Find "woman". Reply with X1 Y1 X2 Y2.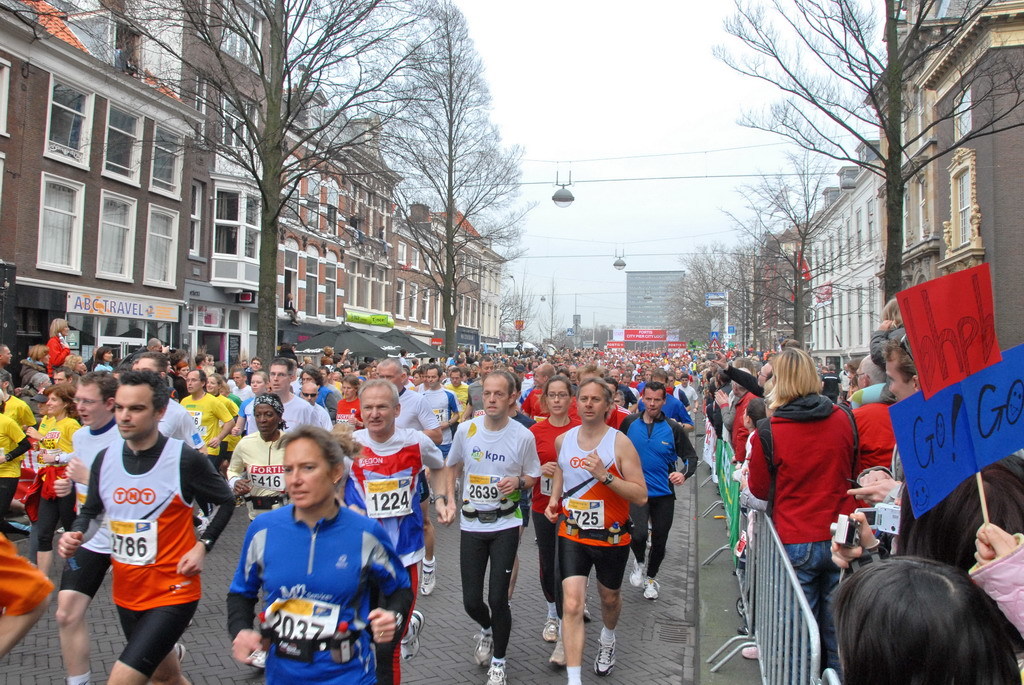
65 354 86 374.
